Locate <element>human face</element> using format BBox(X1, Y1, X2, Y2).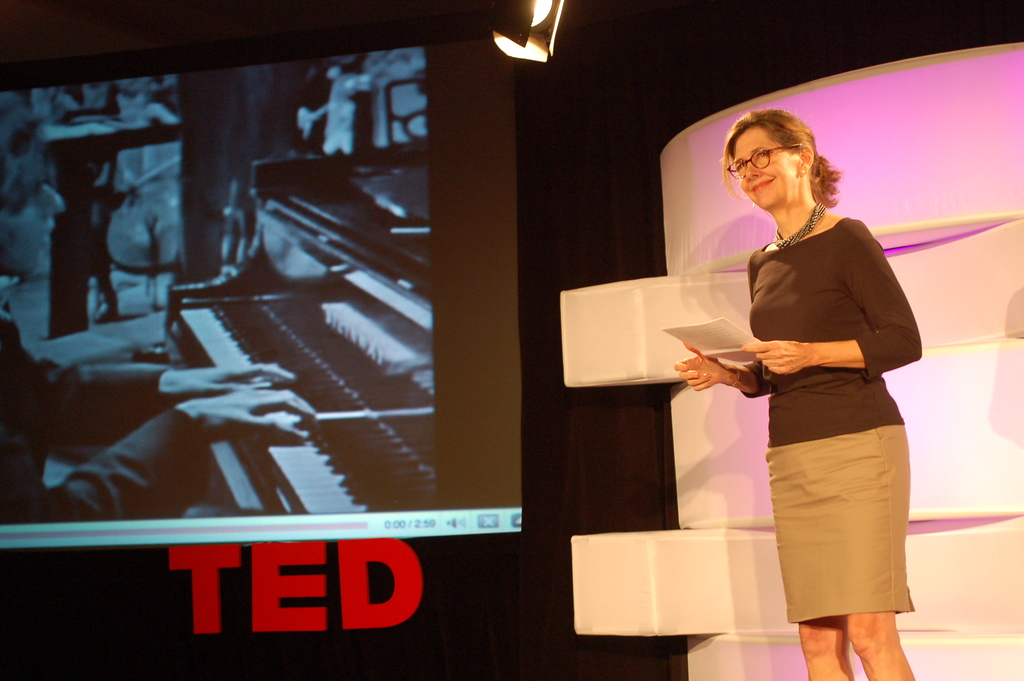
BBox(737, 126, 797, 209).
